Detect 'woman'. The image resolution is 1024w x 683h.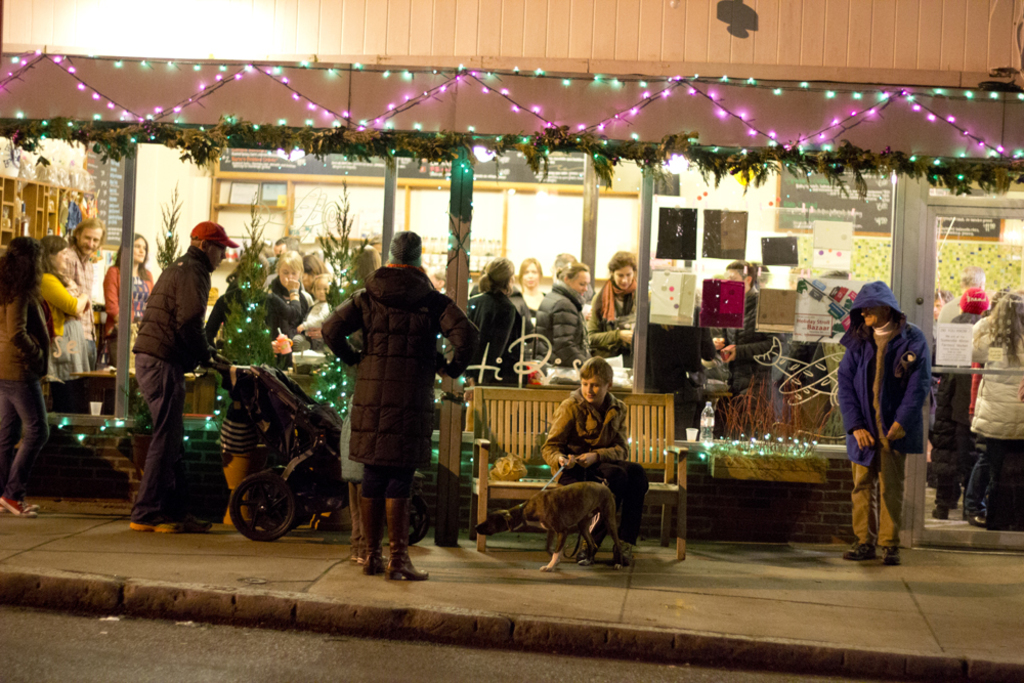
{"x1": 204, "y1": 252, "x2": 302, "y2": 527}.
